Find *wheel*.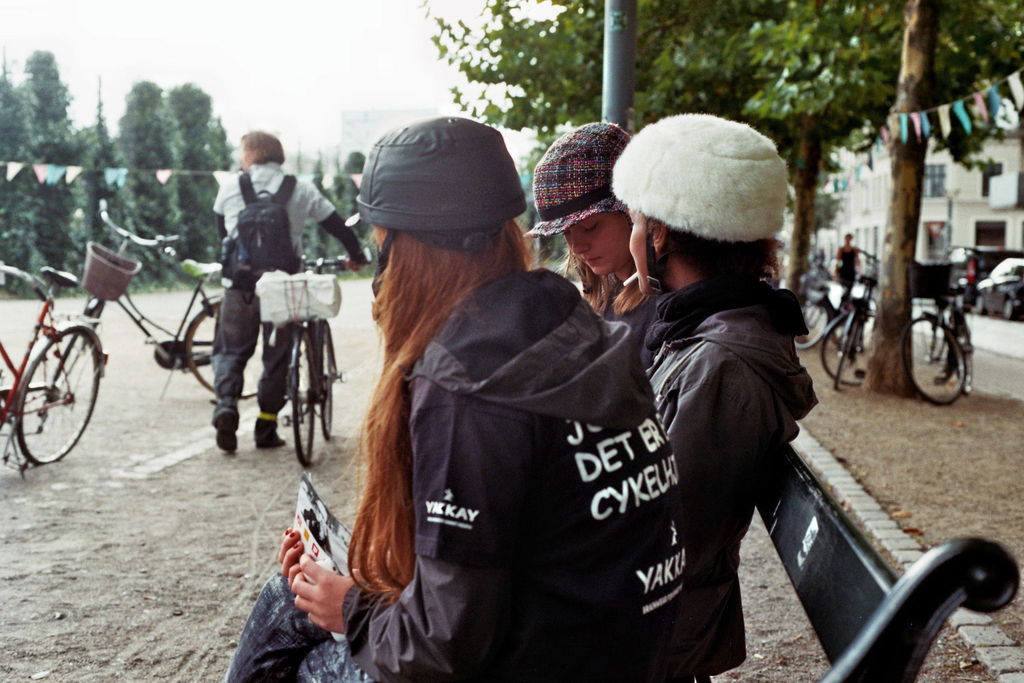
<region>976, 294, 985, 315</region>.
